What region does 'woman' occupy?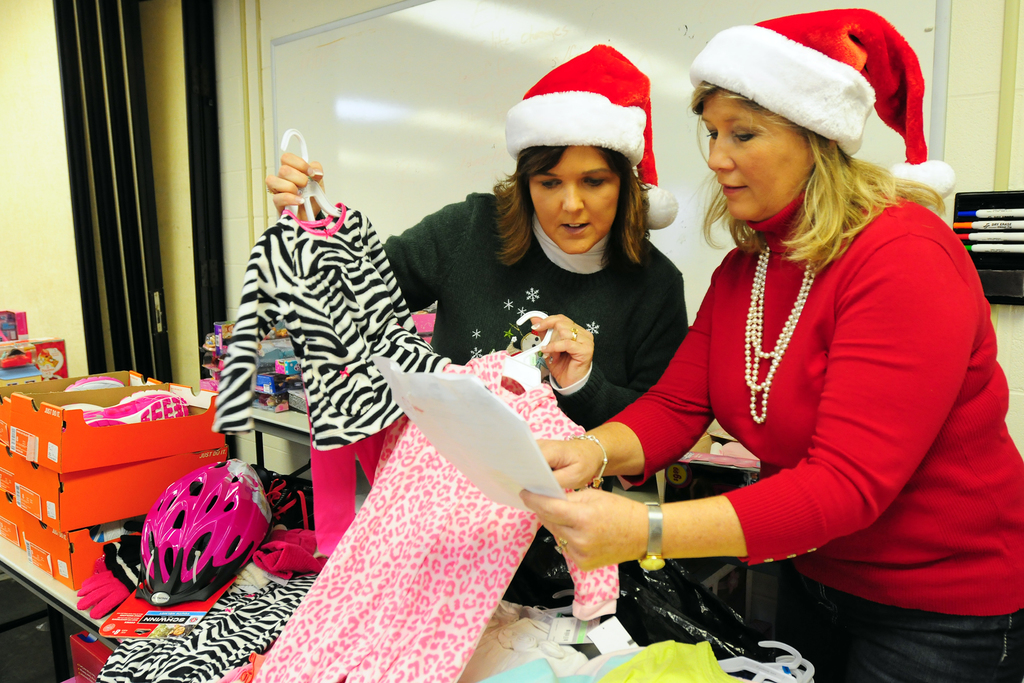
[x1=262, y1=42, x2=691, y2=613].
